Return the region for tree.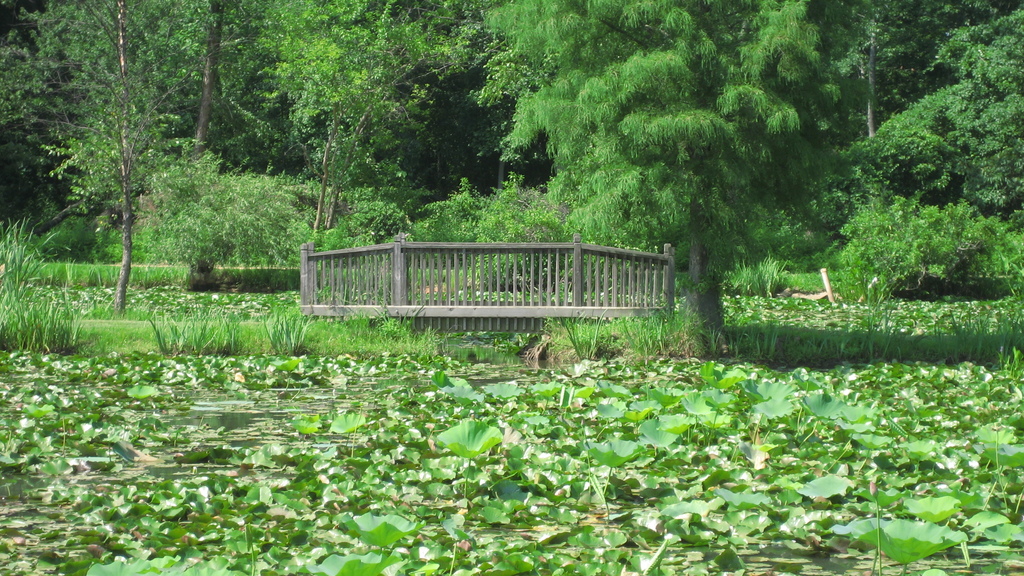
0,0,236,310.
